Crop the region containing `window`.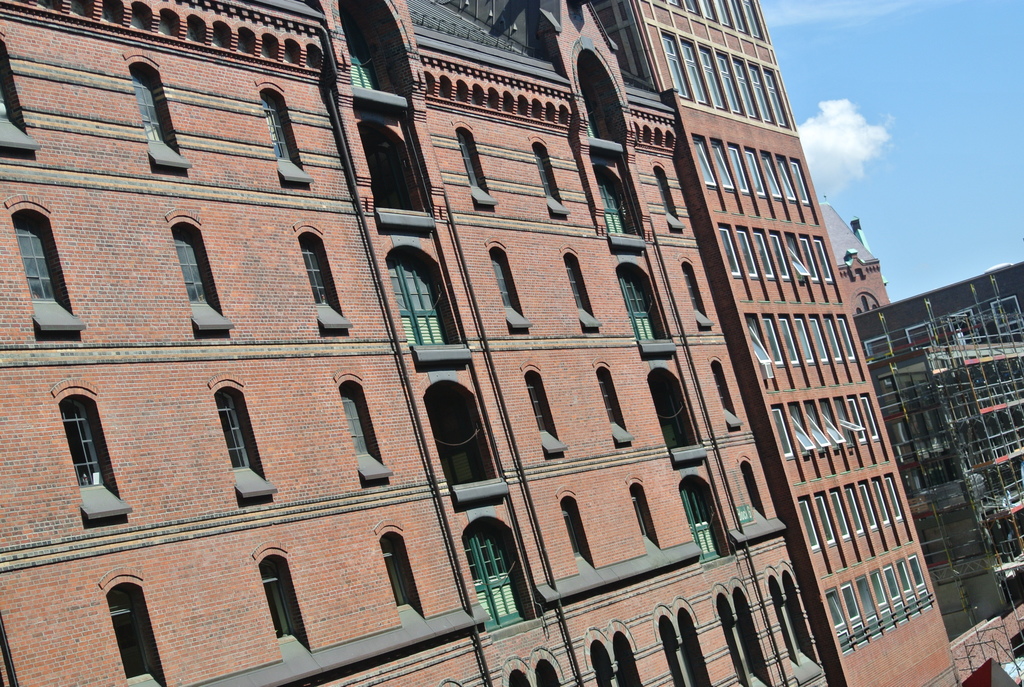
Crop region: crop(261, 89, 311, 187).
